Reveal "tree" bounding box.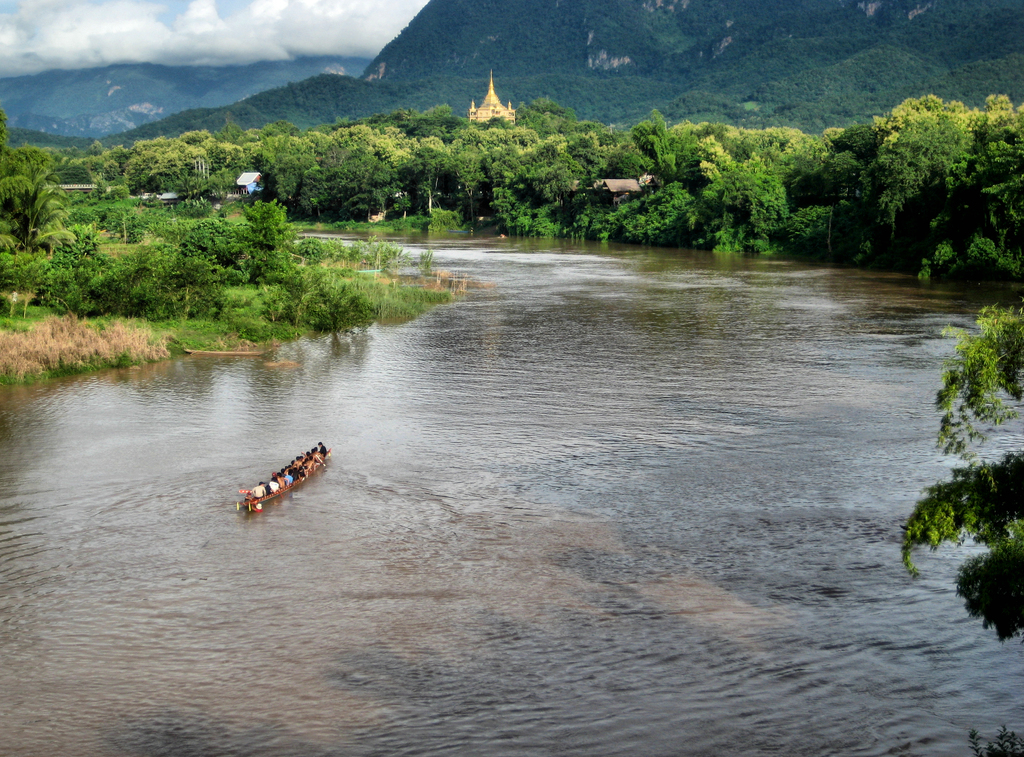
Revealed: l=204, t=140, r=246, b=177.
